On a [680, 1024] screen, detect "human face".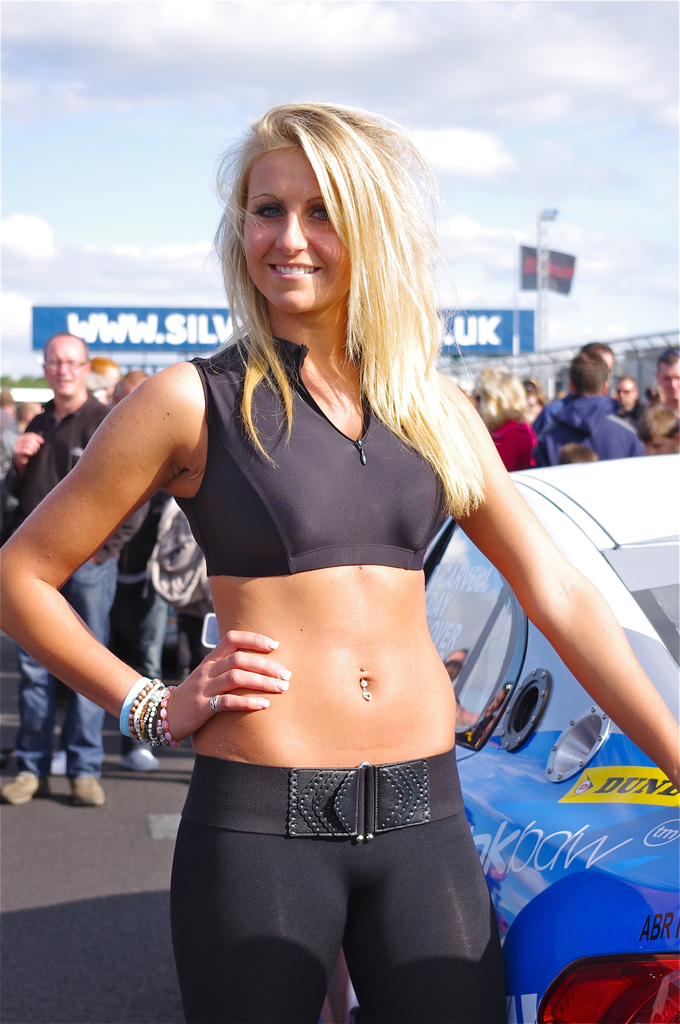
BBox(658, 357, 679, 404).
